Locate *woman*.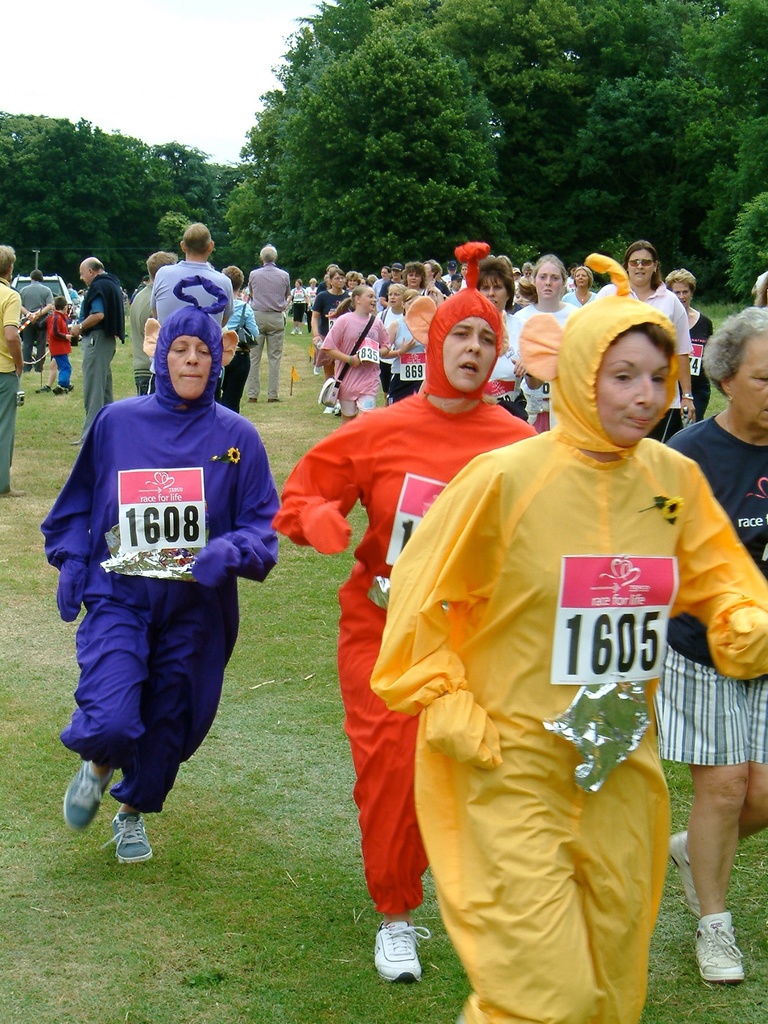
Bounding box: (365, 317, 767, 1021).
